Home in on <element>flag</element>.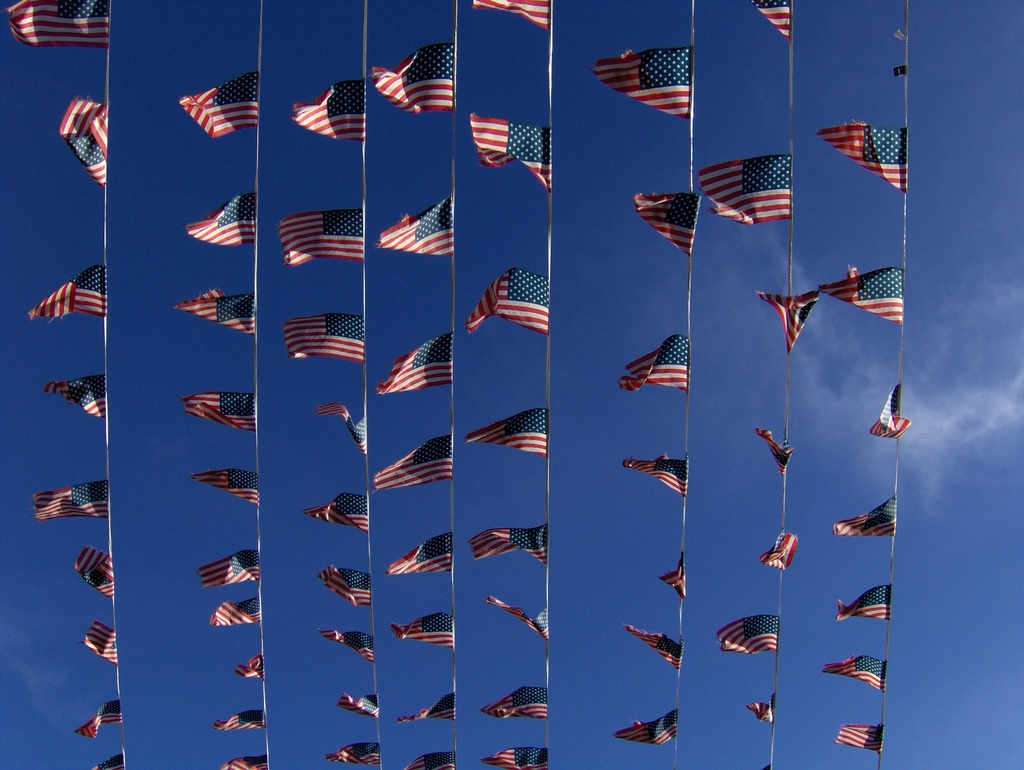
Homed in at [left=287, top=74, right=368, bottom=142].
